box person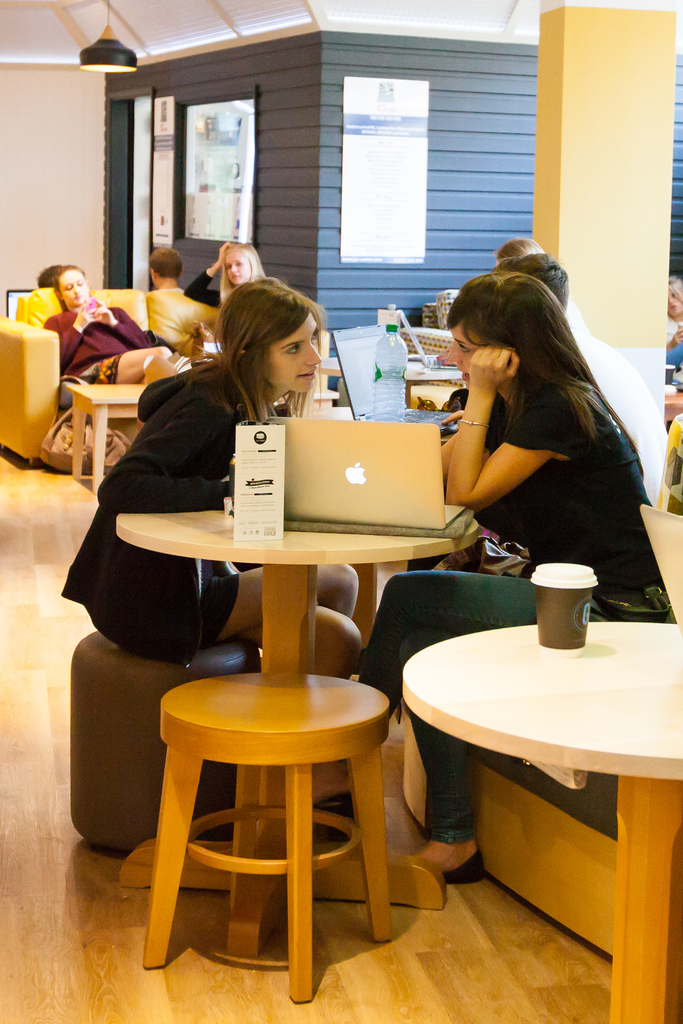
(left=45, top=267, right=190, bottom=400)
